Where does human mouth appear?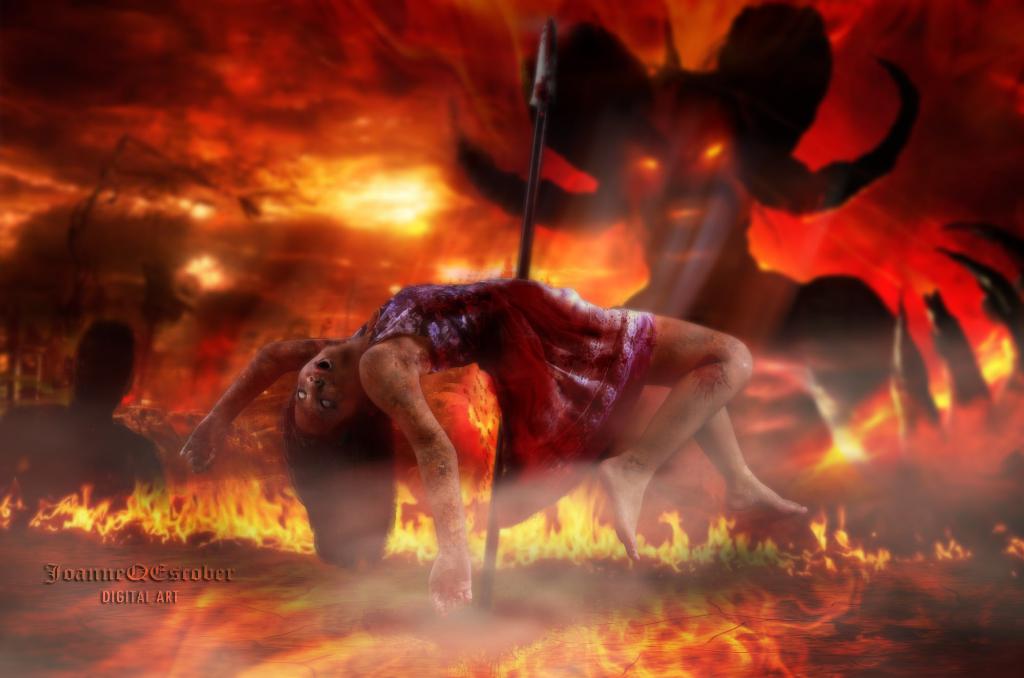
Appears at bbox=[311, 361, 328, 369].
